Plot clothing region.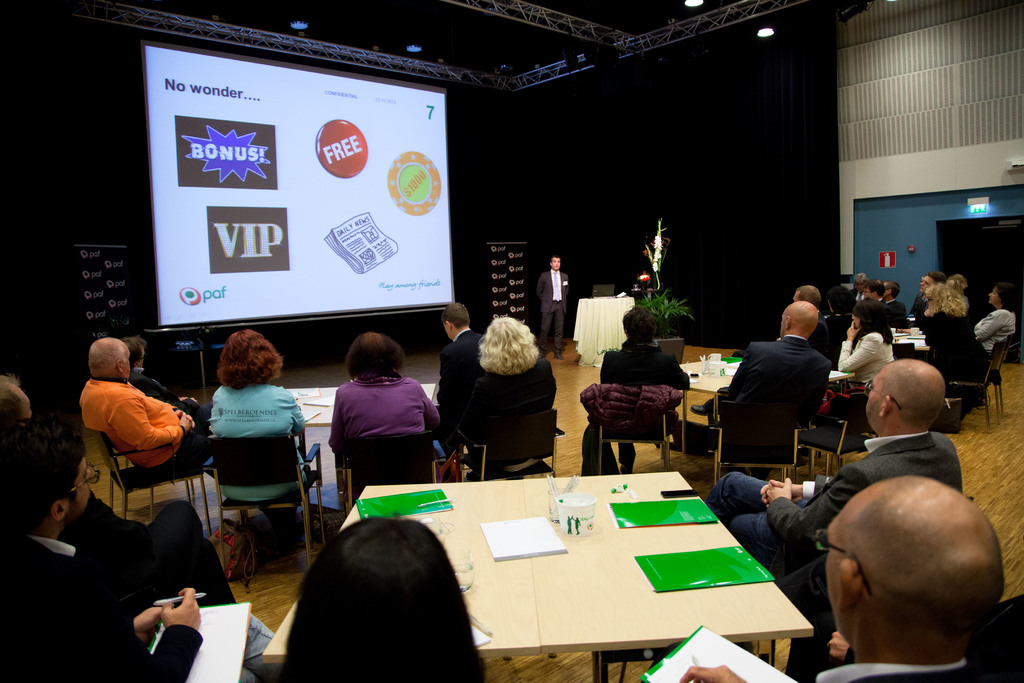
Plotted at x1=206 y1=384 x2=308 y2=521.
